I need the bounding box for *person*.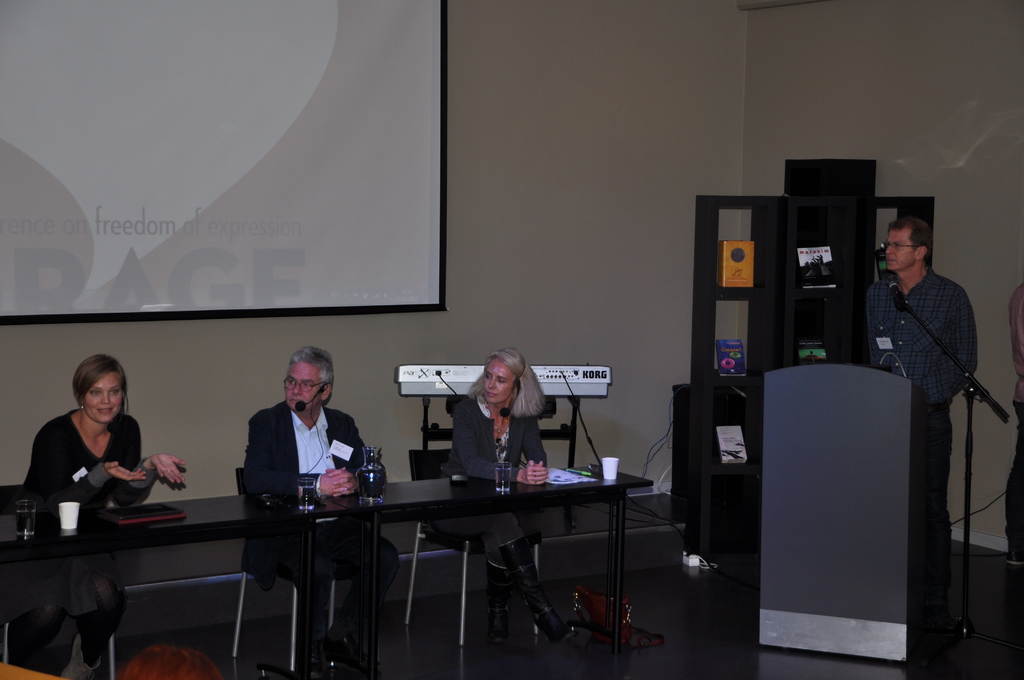
Here it is: (left=245, top=349, right=404, bottom=663).
